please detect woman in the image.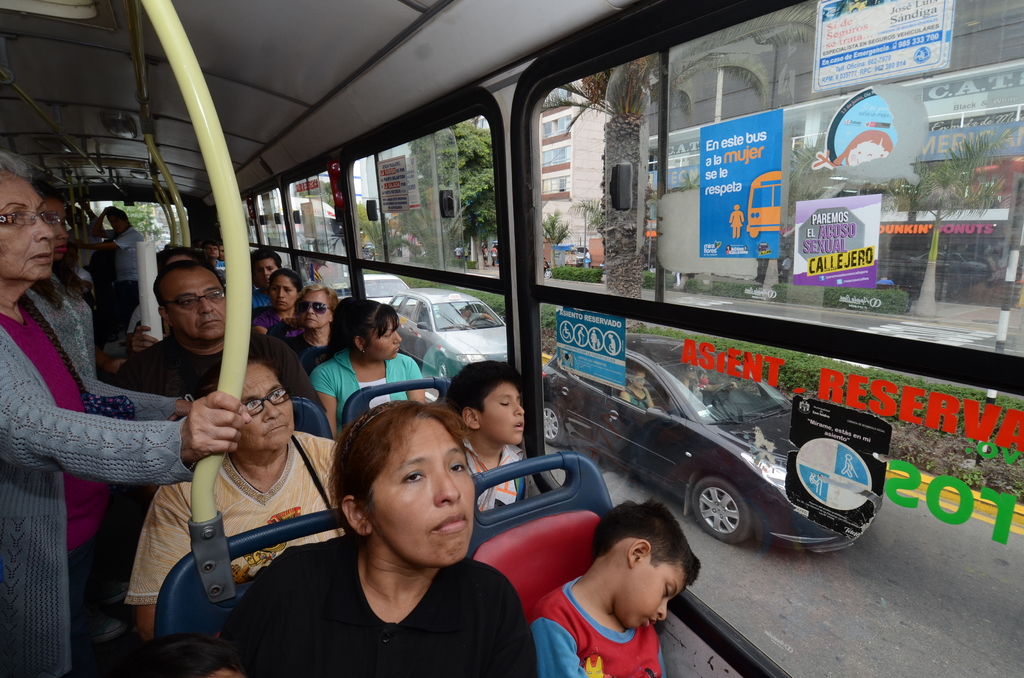
detection(20, 191, 102, 380).
